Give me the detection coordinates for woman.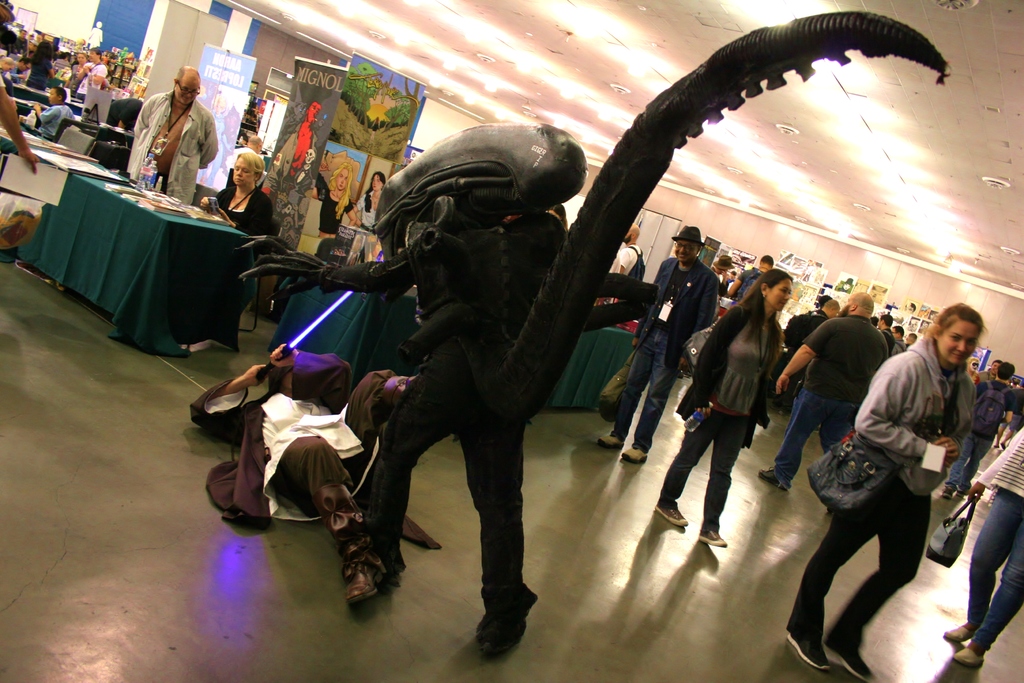
(26,43,58,88).
